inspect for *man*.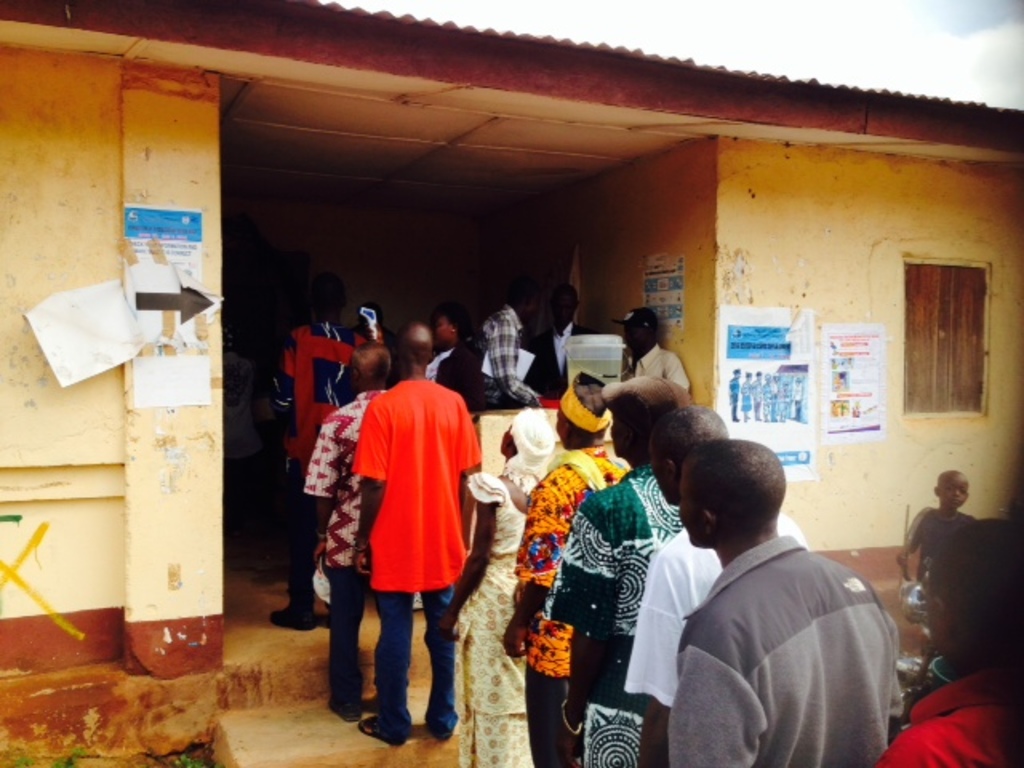
Inspection: region(611, 307, 688, 397).
